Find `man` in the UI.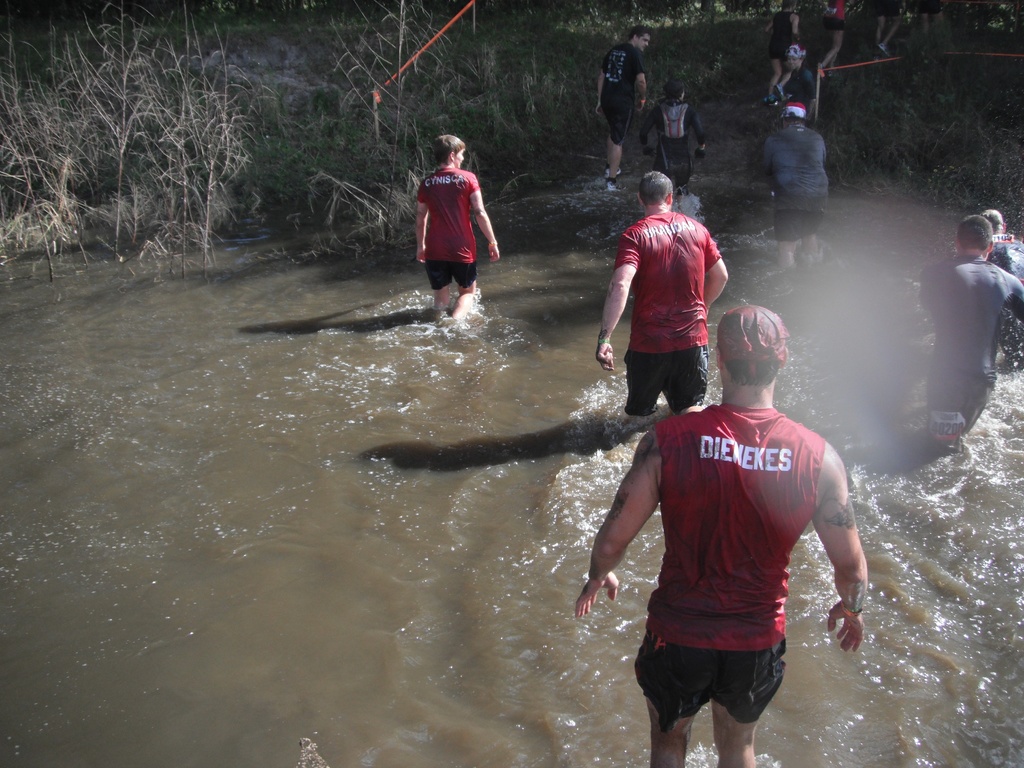
UI element at box(916, 216, 1023, 450).
